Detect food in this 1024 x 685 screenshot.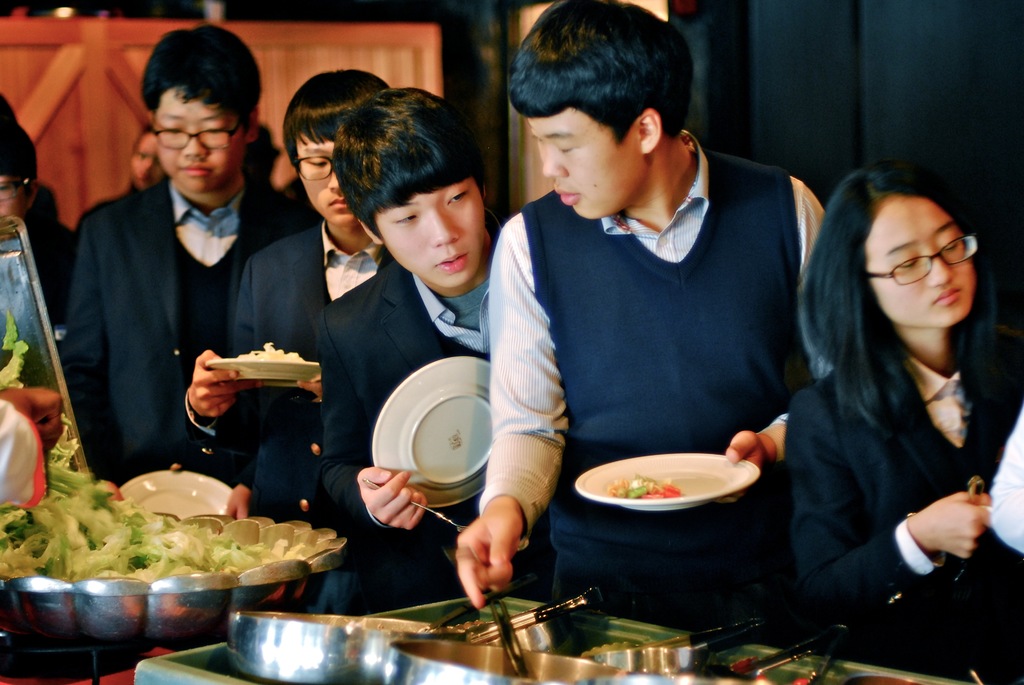
Detection: {"left": 4, "top": 467, "right": 312, "bottom": 617}.
